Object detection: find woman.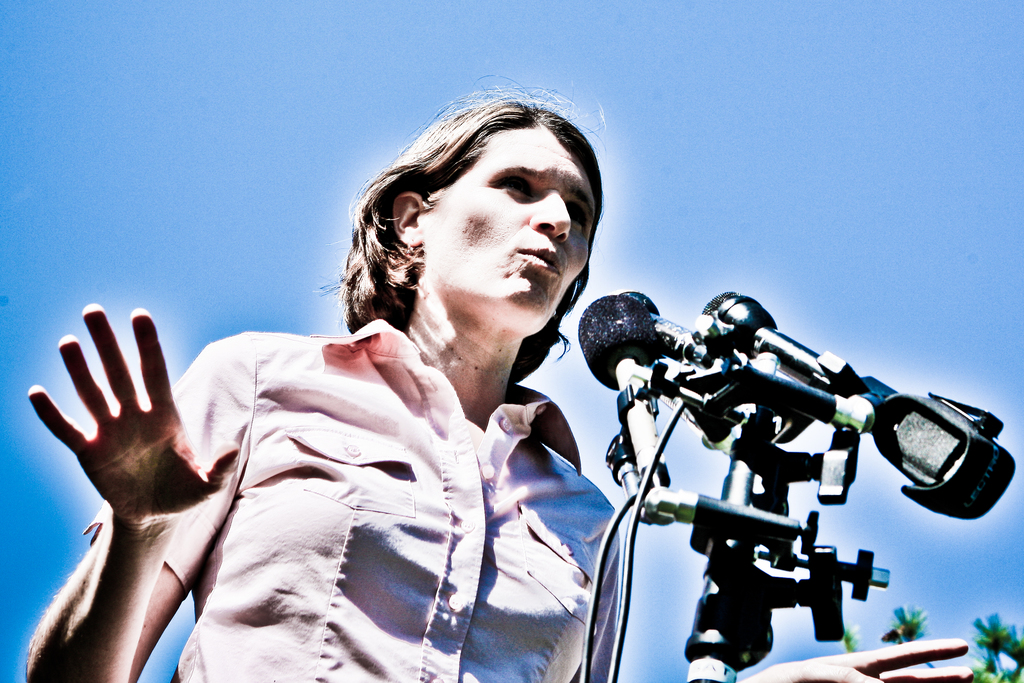
crop(20, 70, 973, 682).
